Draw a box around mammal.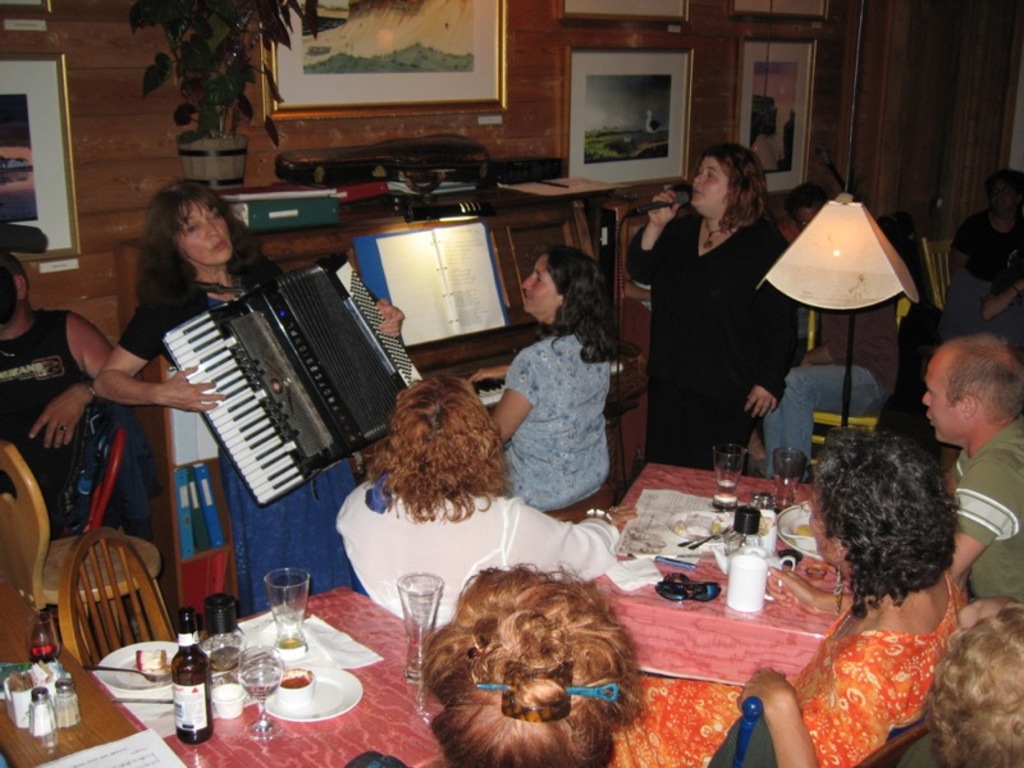
[340, 376, 621, 630].
